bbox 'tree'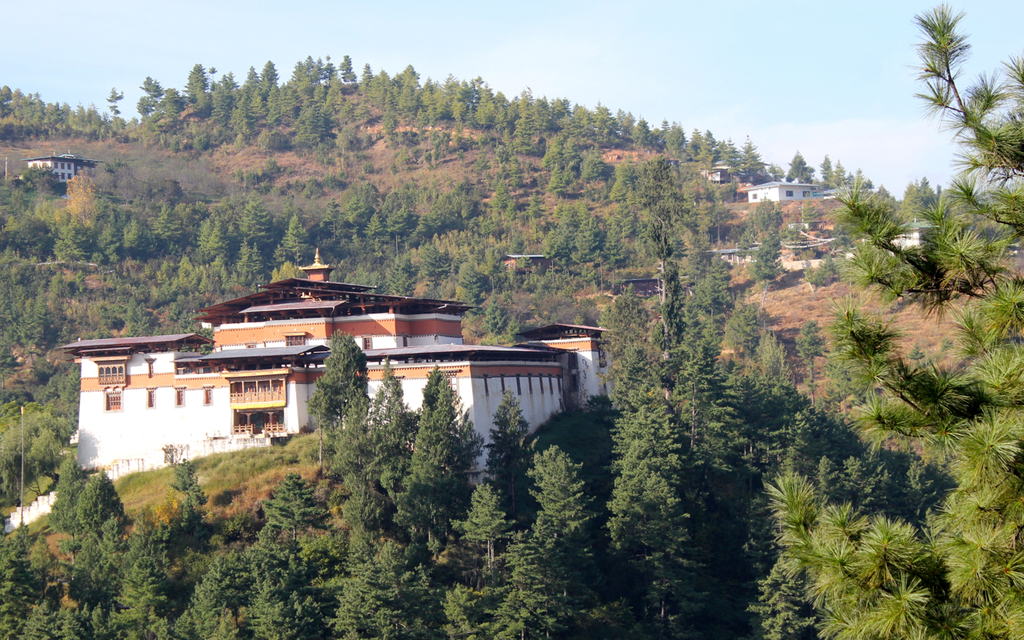
810 246 834 284
